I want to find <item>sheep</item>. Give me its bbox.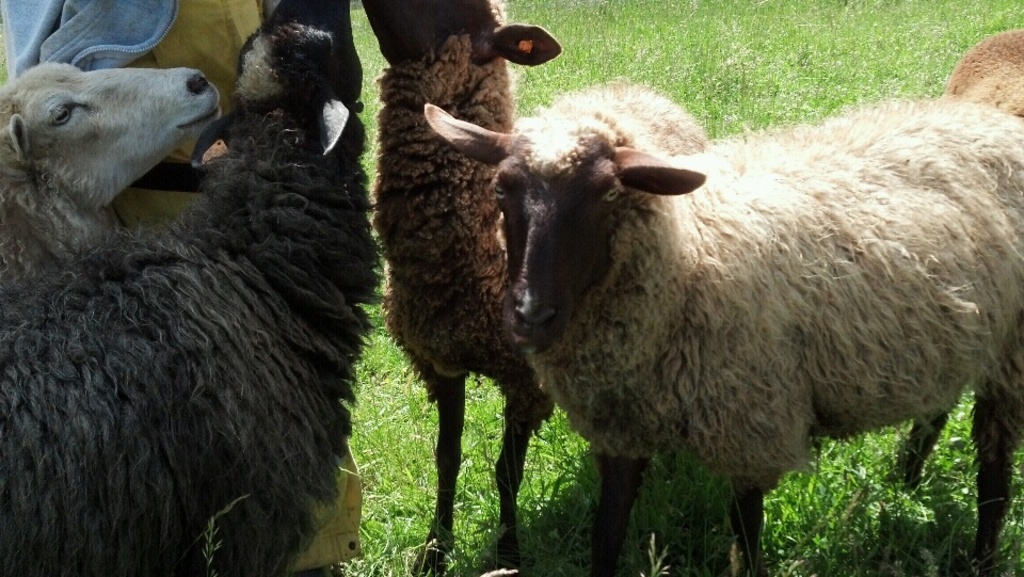
0,57,236,277.
